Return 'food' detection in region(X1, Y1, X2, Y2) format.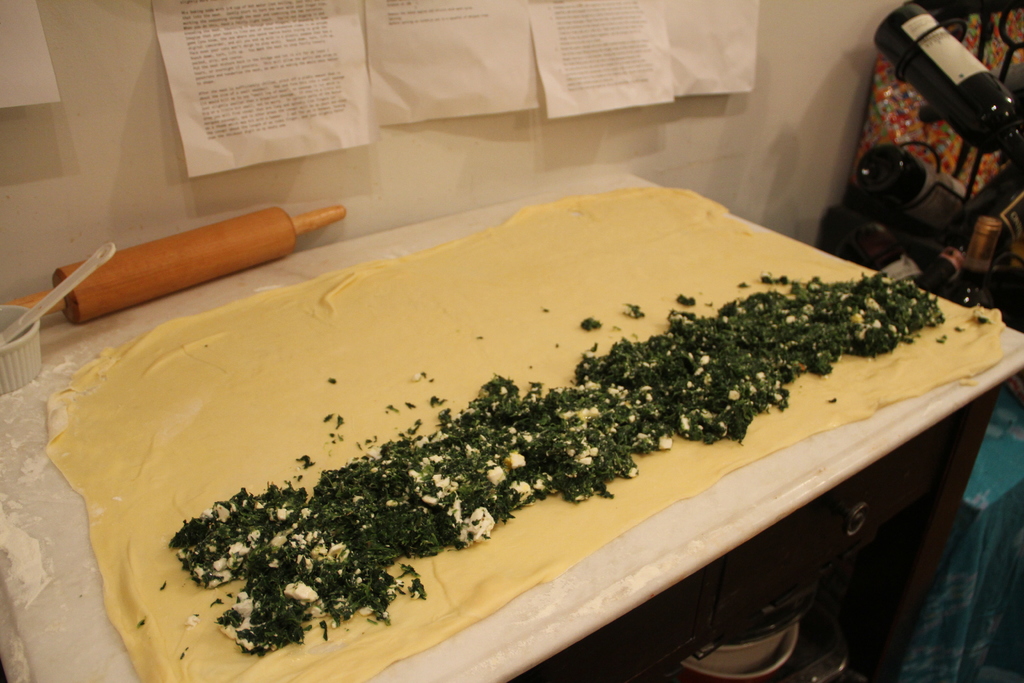
region(157, 262, 939, 655).
